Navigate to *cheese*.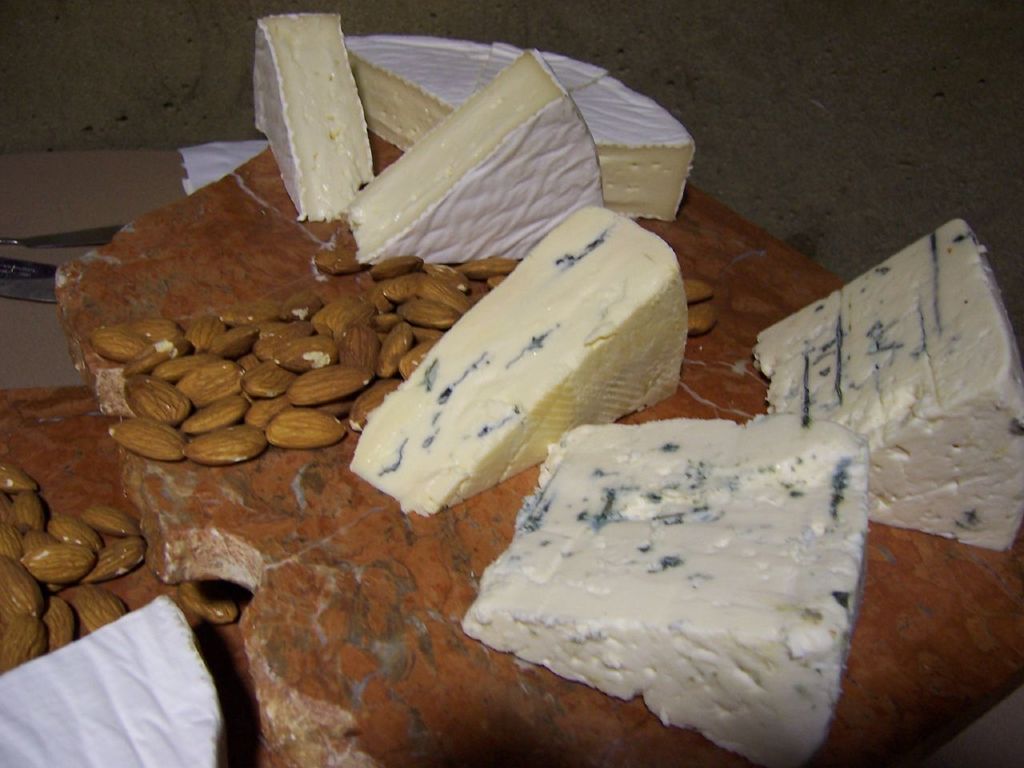
Navigation target: bbox=(343, 34, 667, 227).
